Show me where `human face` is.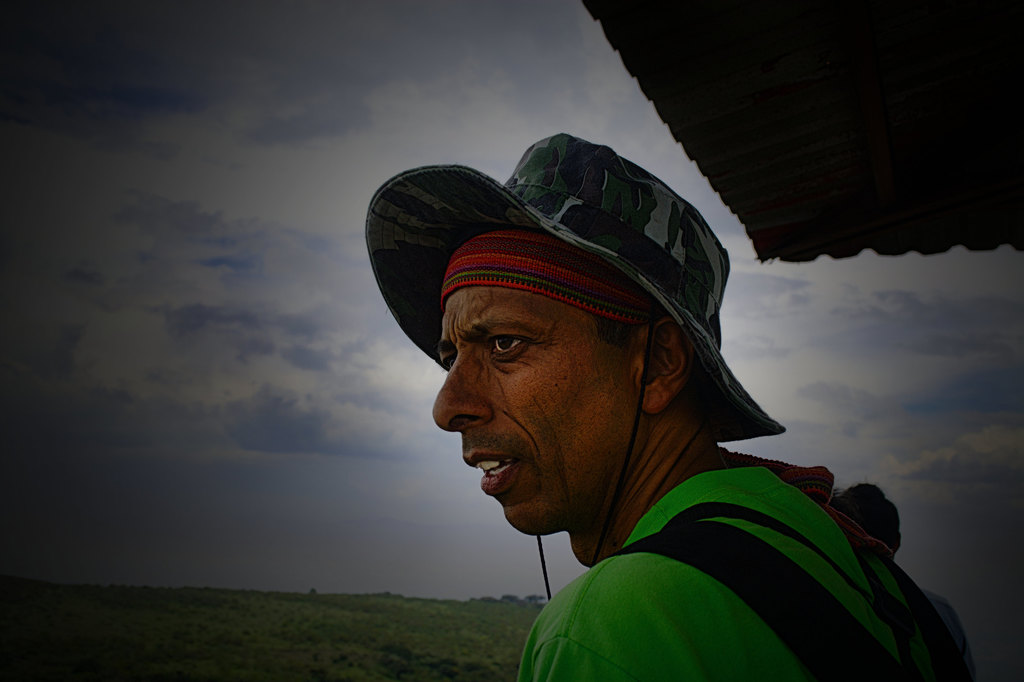
`human face` is at x1=431 y1=283 x2=640 y2=537.
